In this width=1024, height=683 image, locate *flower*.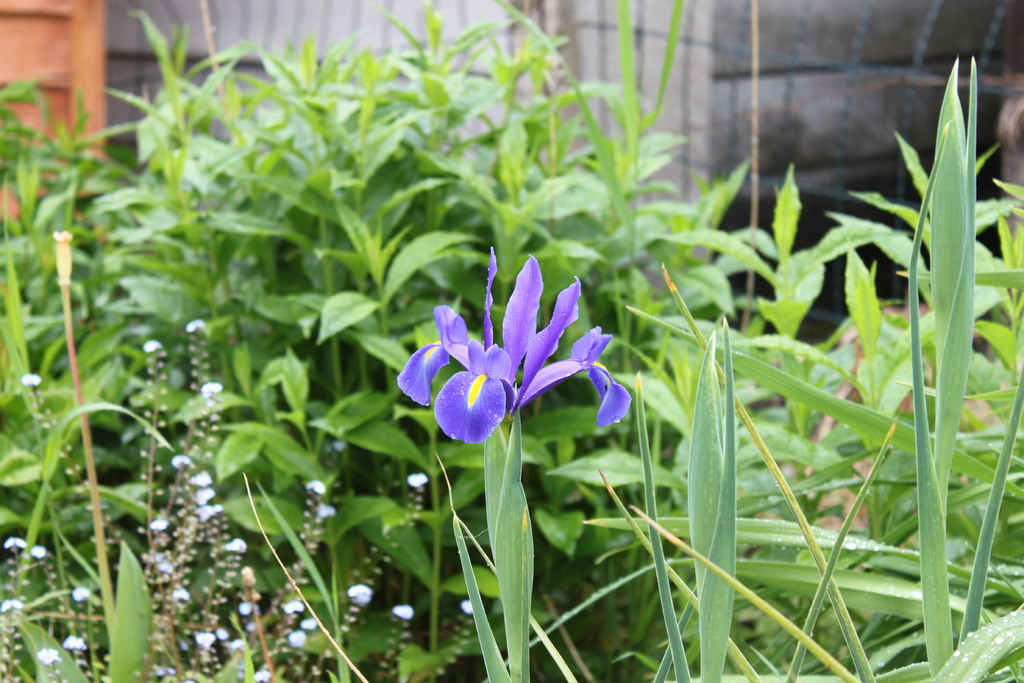
Bounding box: {"left": 199, "top": 381, "right": 221, "bottom": 393}.
